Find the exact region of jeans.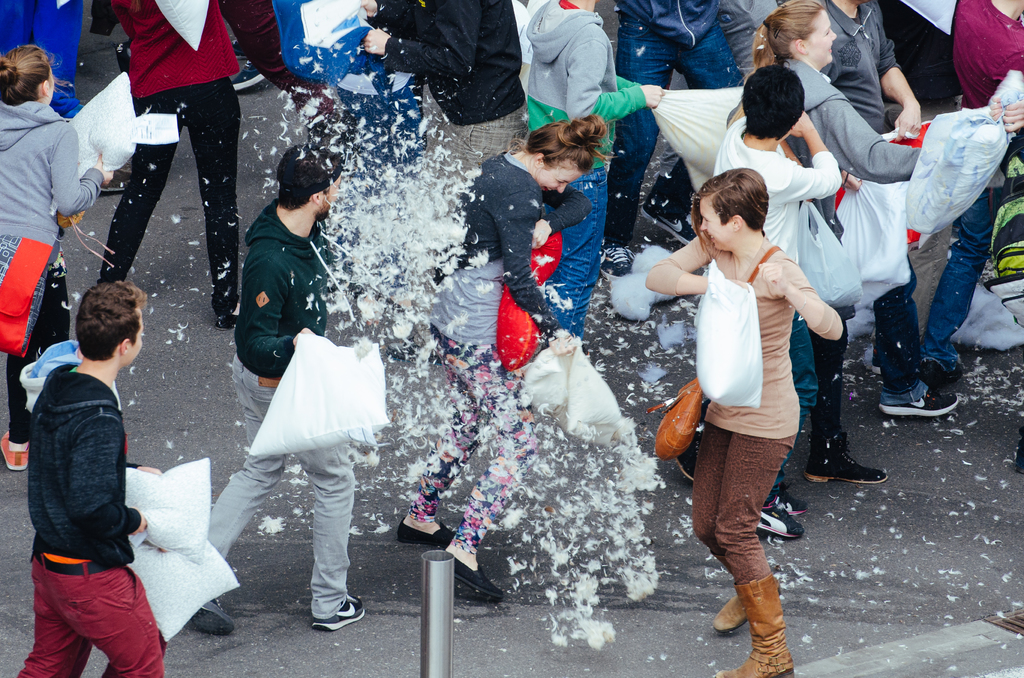
Exact region: [611, 26, 739, 192].
